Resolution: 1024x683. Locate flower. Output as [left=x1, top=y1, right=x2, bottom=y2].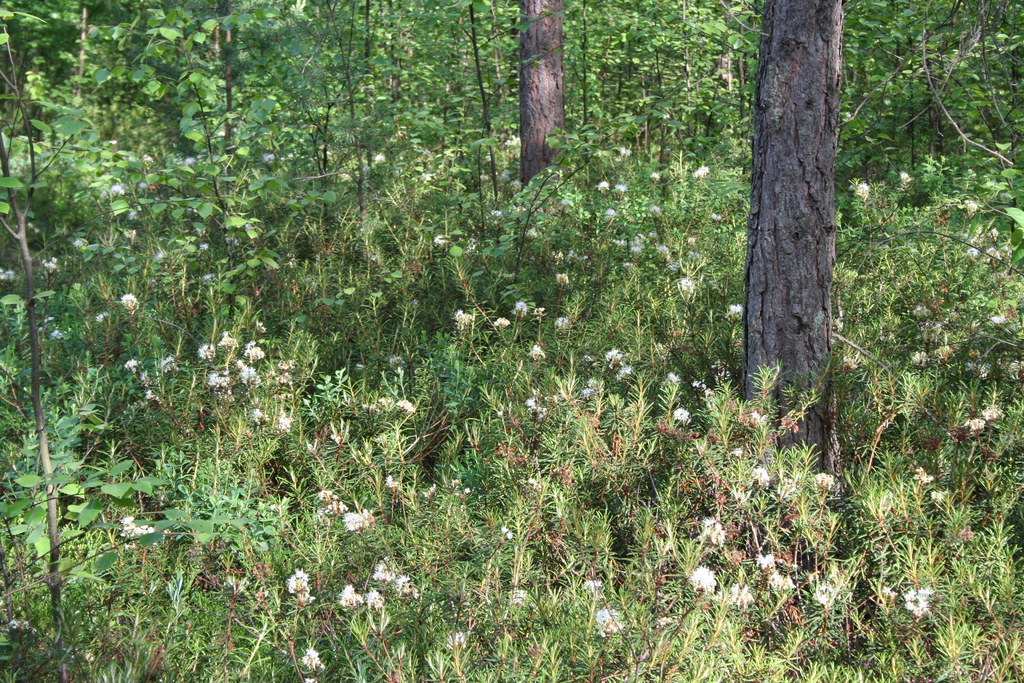
[left=690, top=562, right=719, bottom=603].
